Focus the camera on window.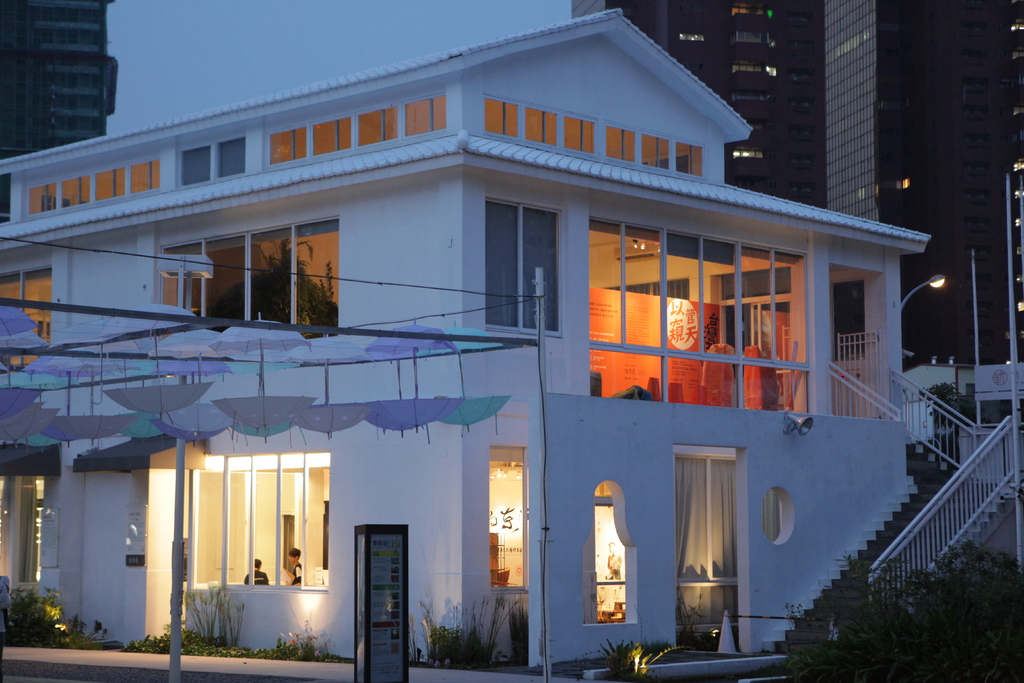
Focus region: detection(485, 94, 596, 153).
